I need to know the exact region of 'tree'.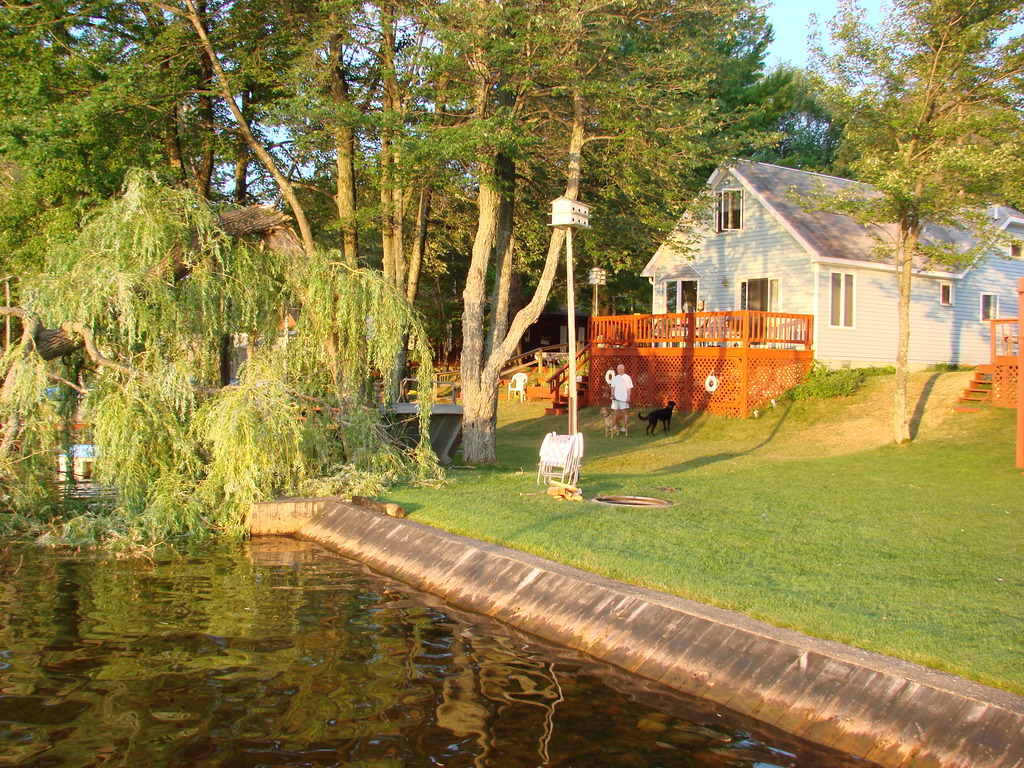
Region: rect(774, 0, 1023, 452).
